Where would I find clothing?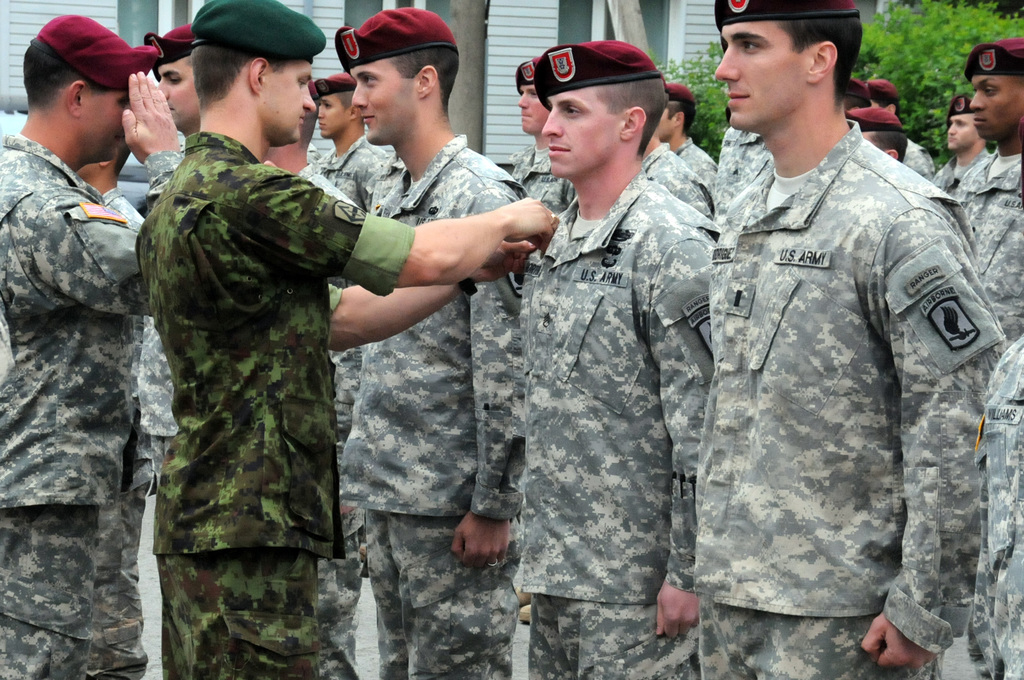
At bbox(297, 145, 358, 220).
